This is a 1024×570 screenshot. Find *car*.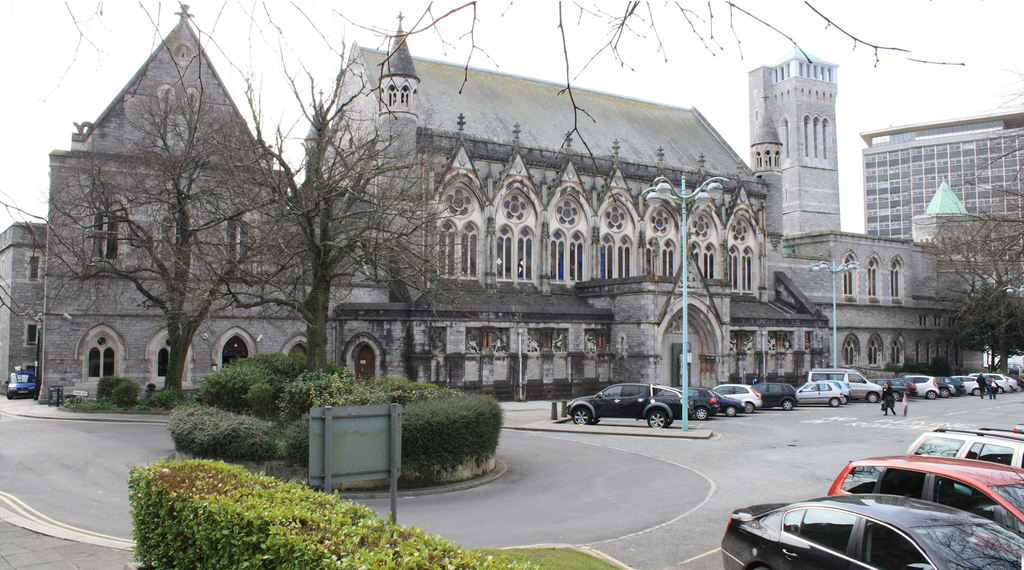
Bounding box: (674,386,723,416).
